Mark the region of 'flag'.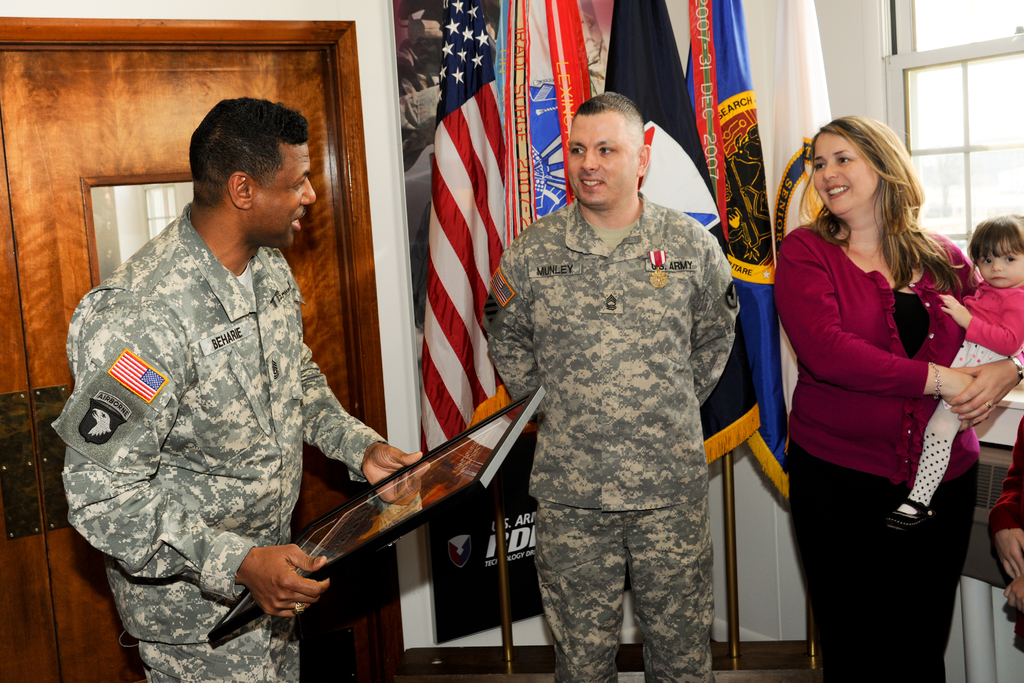
Region: <box>504,0,596,265</box>.
